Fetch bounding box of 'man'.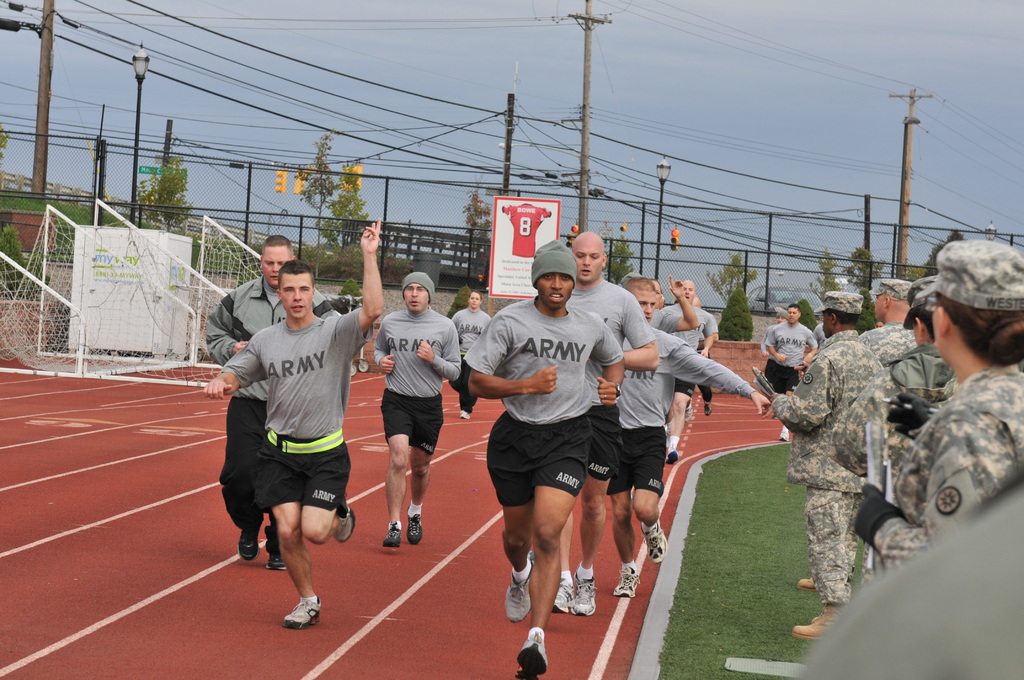
Bbox: <box>458,238,620,679</box>.
